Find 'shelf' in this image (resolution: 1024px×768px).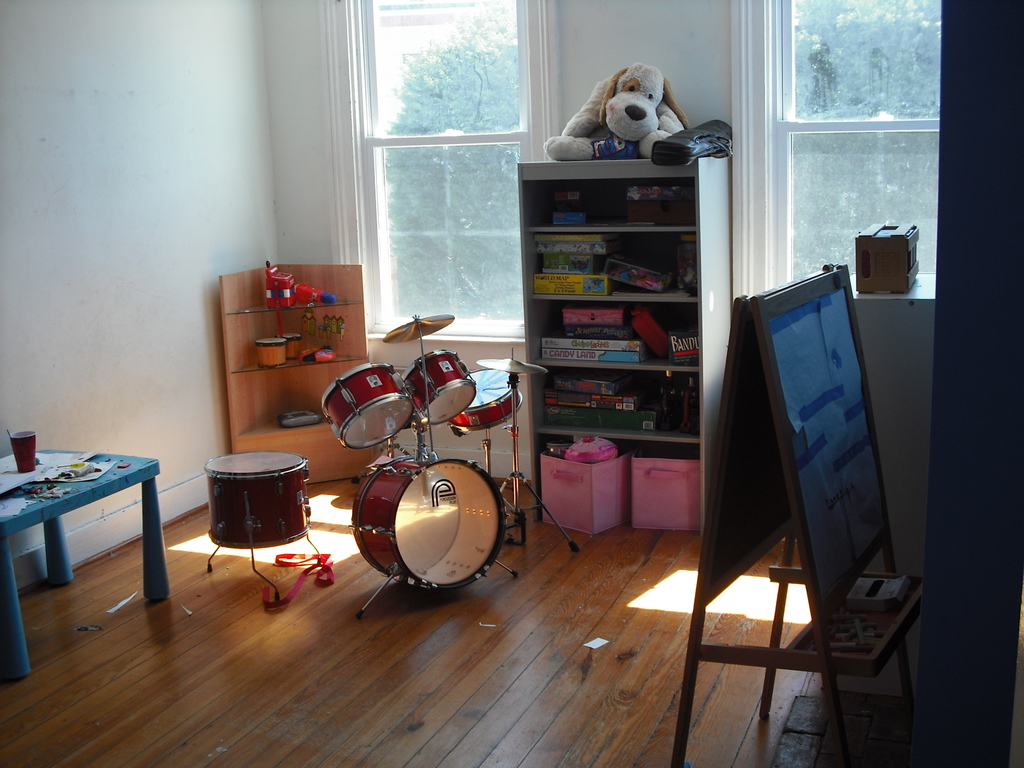
box=[524, 131, 733, 496].
